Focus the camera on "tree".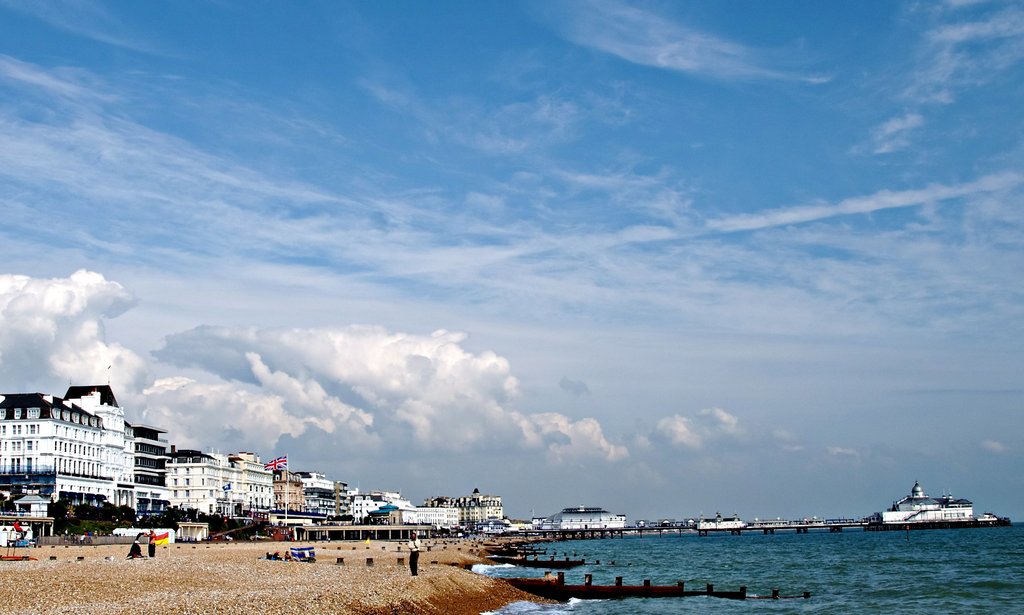
Focus region: (left=98, top=499, right=115, bottom=516).
